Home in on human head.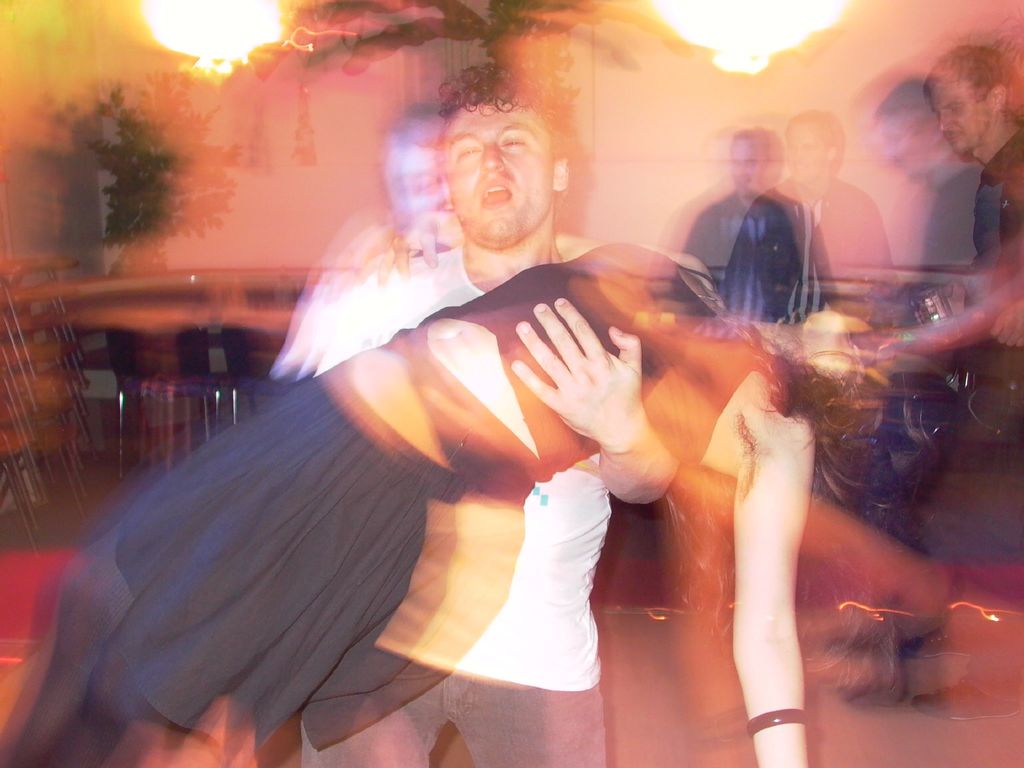
Homed in at (left=428, top=74, right=579, bottom=237).
